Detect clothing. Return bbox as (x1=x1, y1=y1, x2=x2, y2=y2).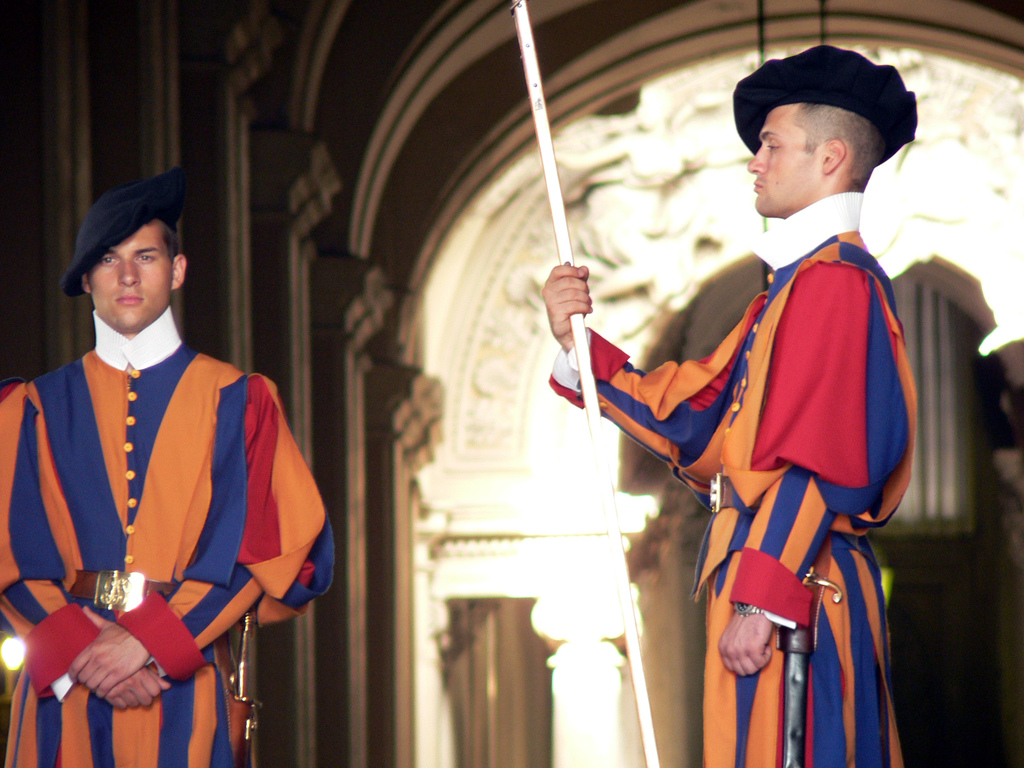
(x1=0, y1=305, x2=332, y2=767).
